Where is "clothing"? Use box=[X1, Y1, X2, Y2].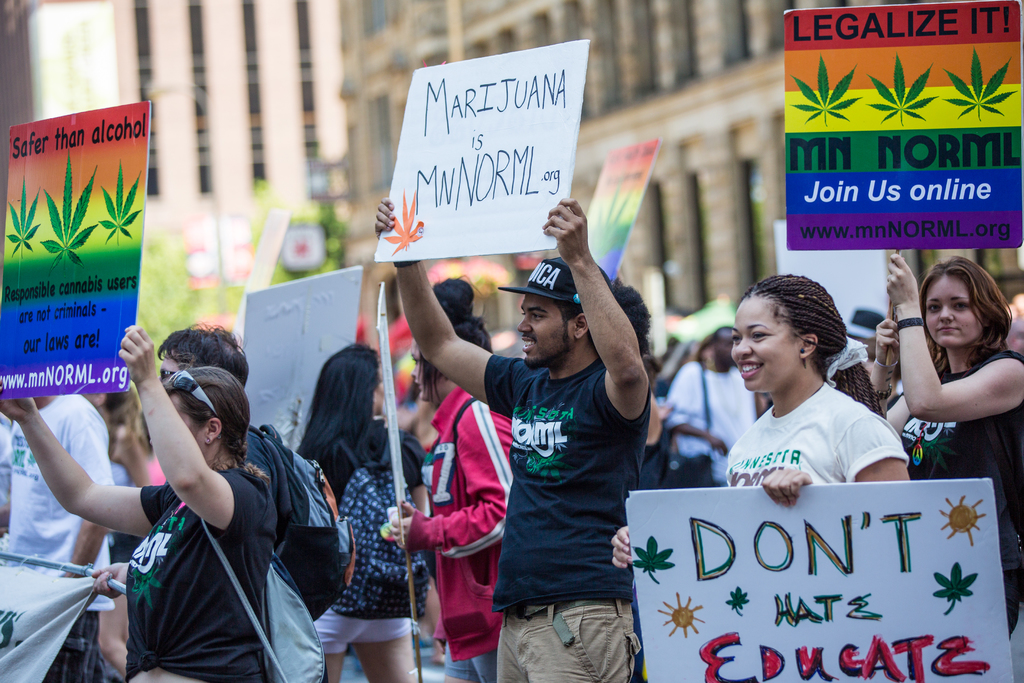
box=[724, 375, 910, 491].
